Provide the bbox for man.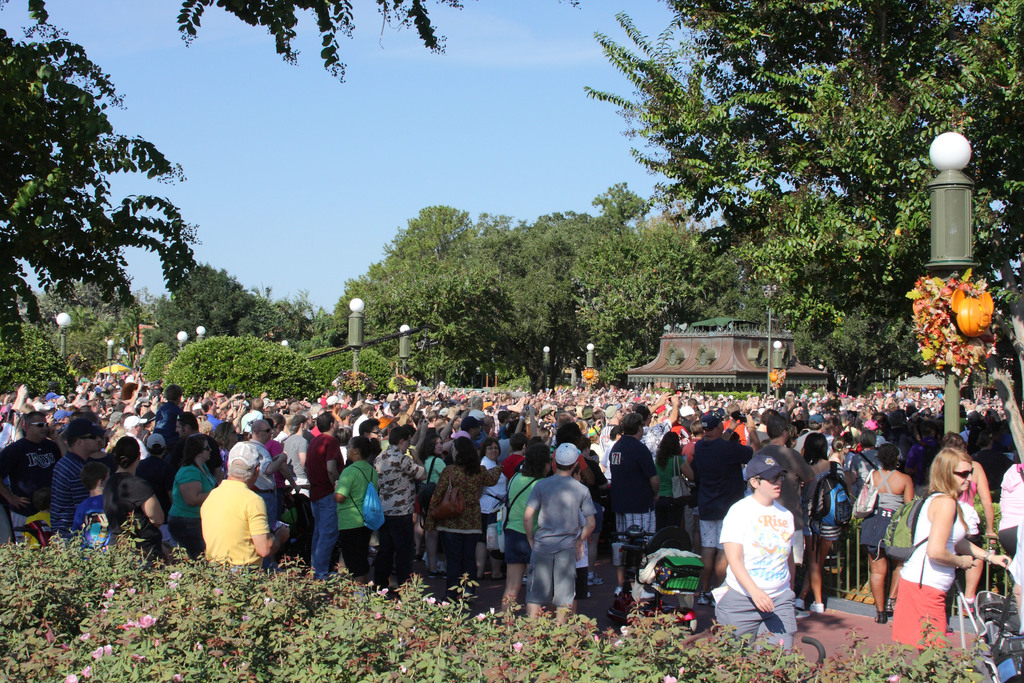
[200,395,240,425].
